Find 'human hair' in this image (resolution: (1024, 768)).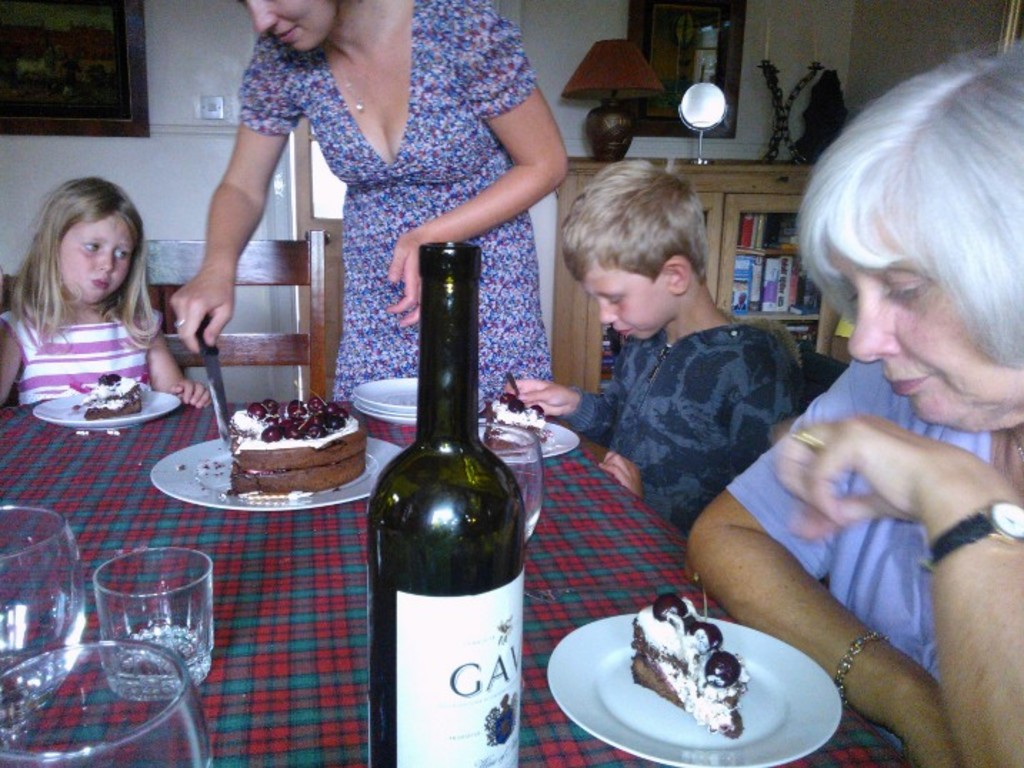
bbox=(17, 176, 156, 351).
